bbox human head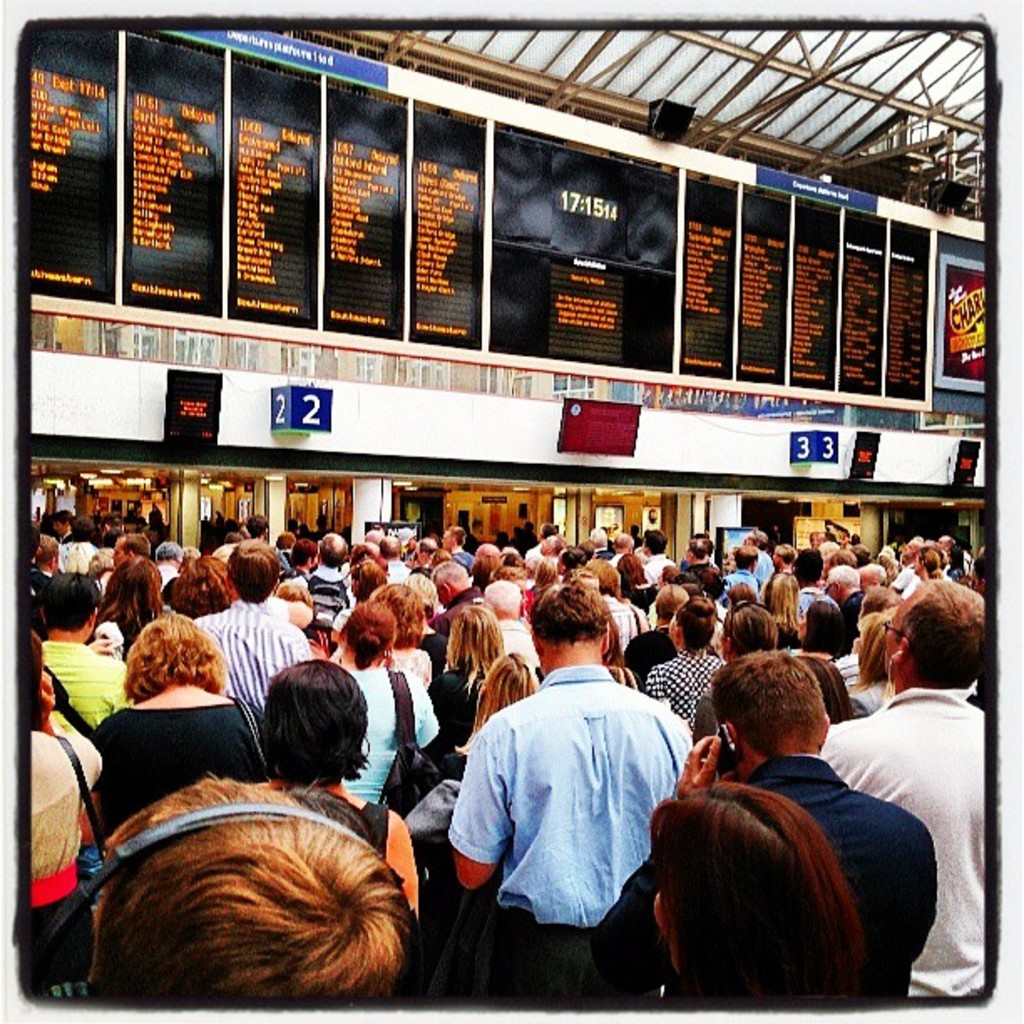
left=706, top=649, right=832, bottom=776
